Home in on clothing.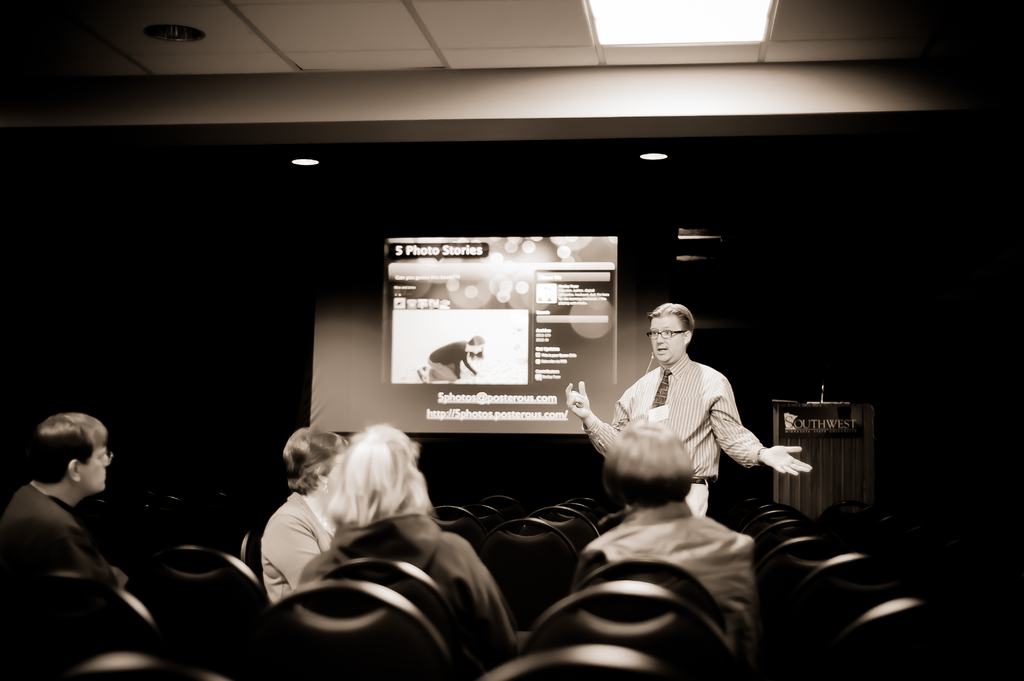
Homed in at l=261, t=493, r=330, b=602.
